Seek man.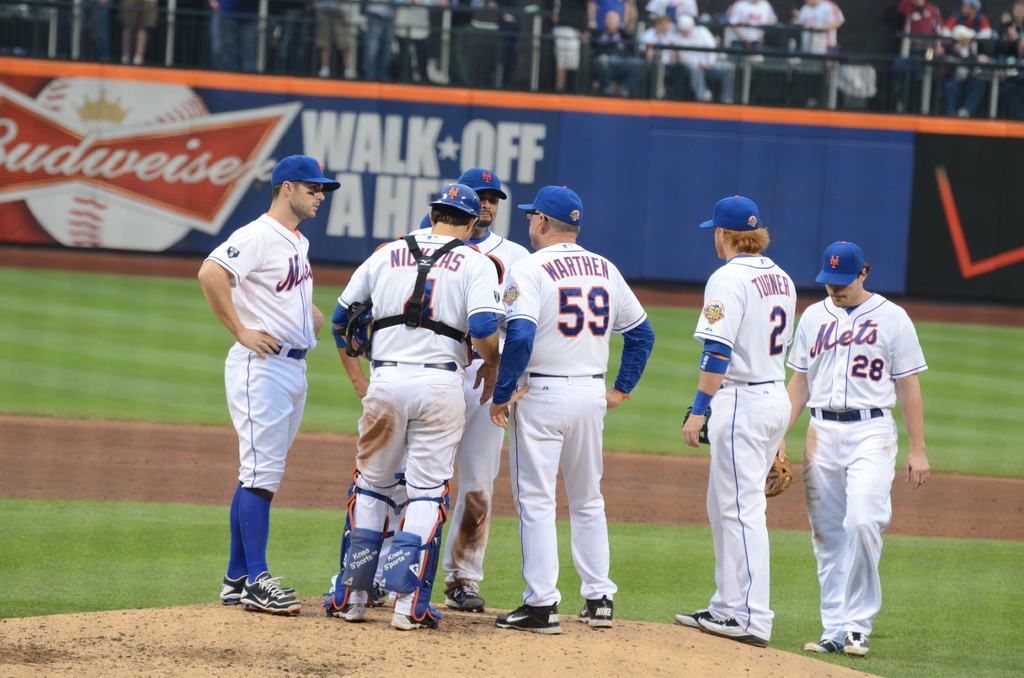
[209, 3, 268, 70].
